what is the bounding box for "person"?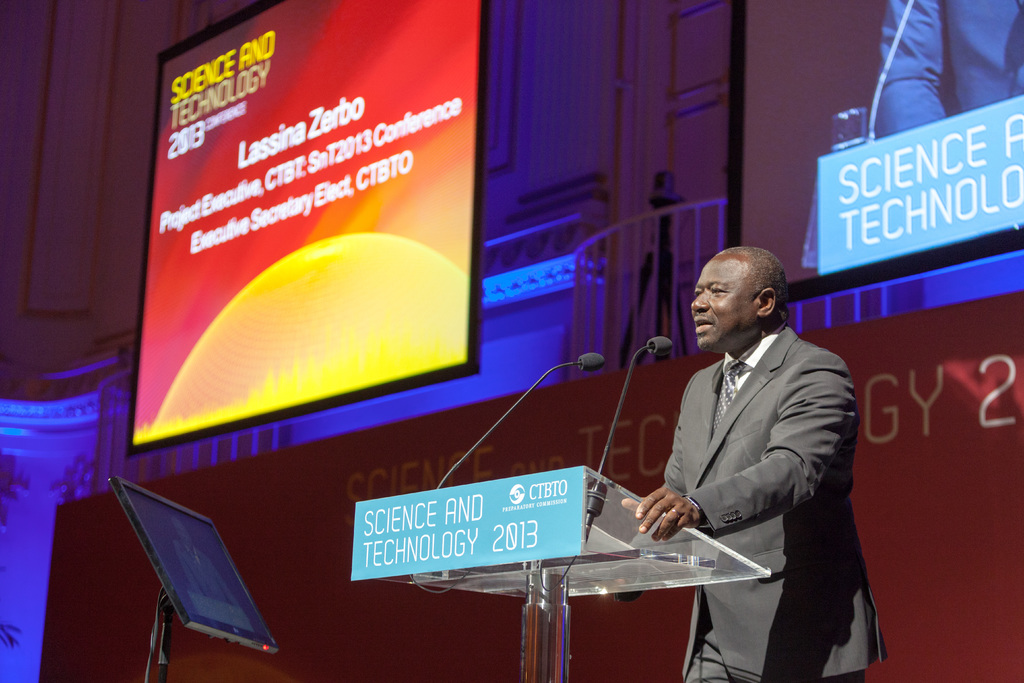
rect(873, 0, 1023, 140).
